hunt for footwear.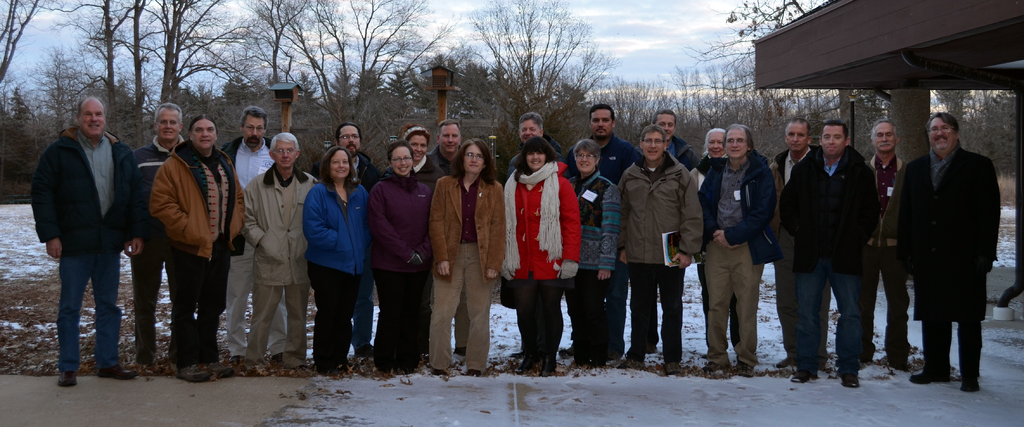
Hunted down at box=[651, 343, 659, 355].
